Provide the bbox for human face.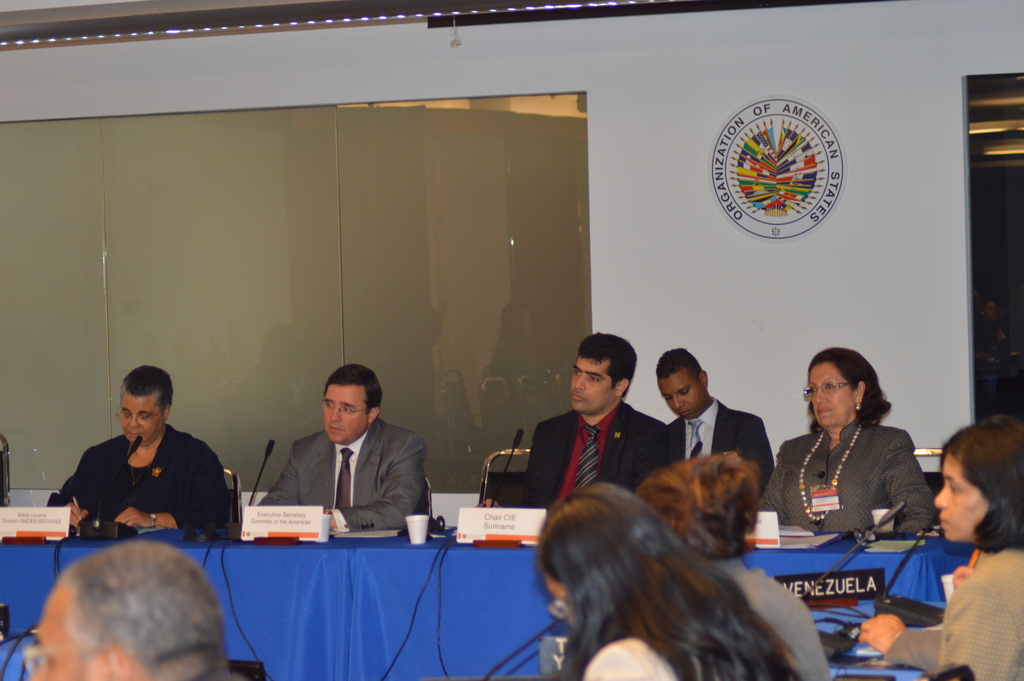
l=115, t=400, r=163, b=445.
